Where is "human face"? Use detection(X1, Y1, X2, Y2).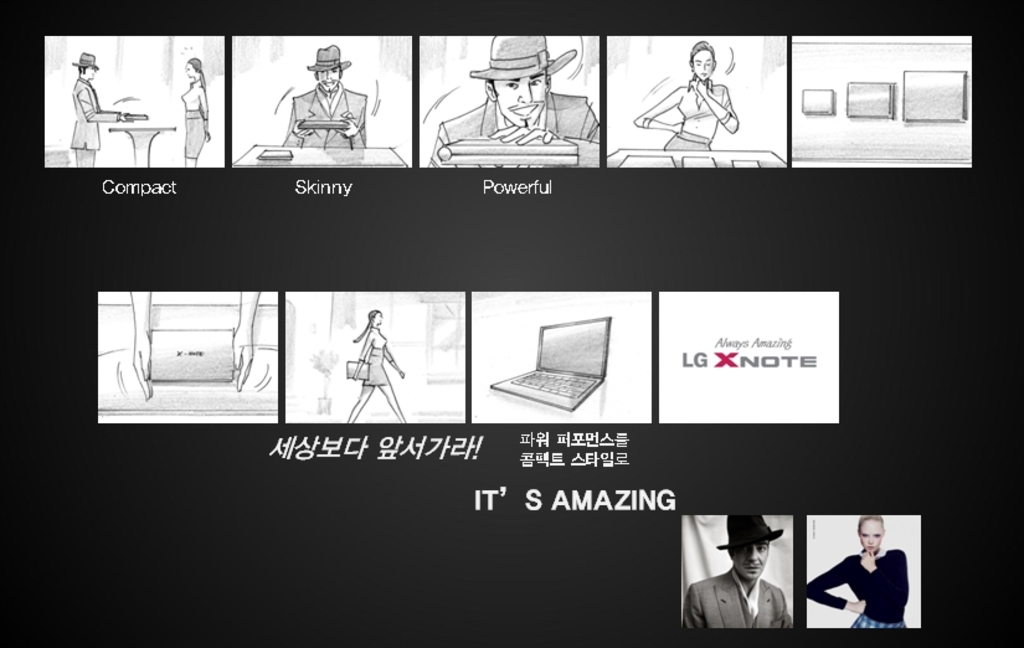
detection(492, 72, 546, 129).
